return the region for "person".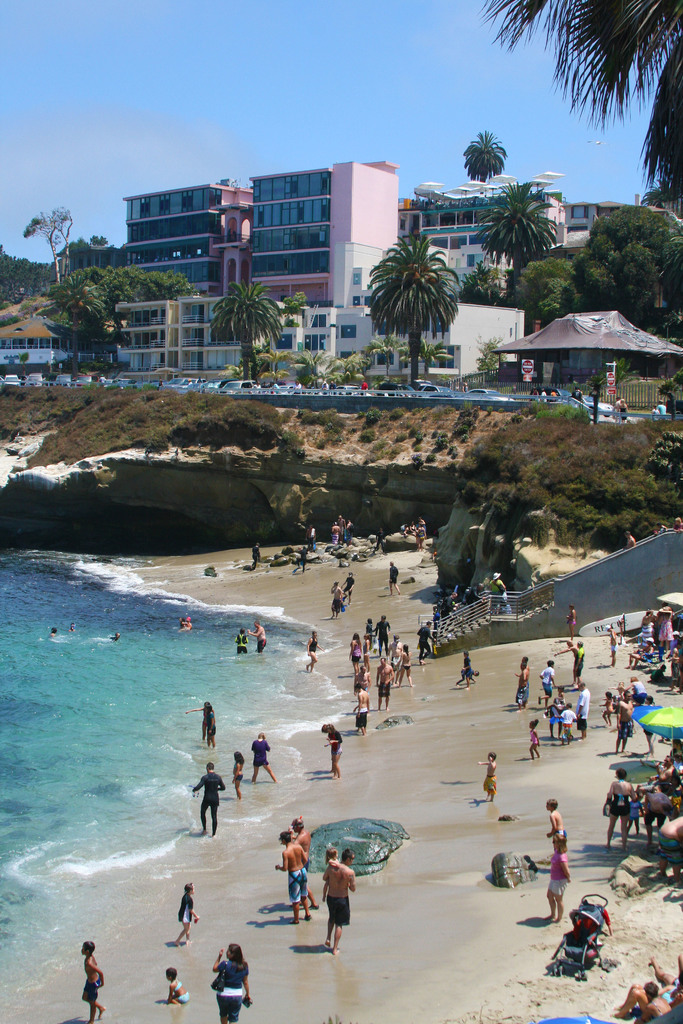
BBox(186, 615, 194, 629).
